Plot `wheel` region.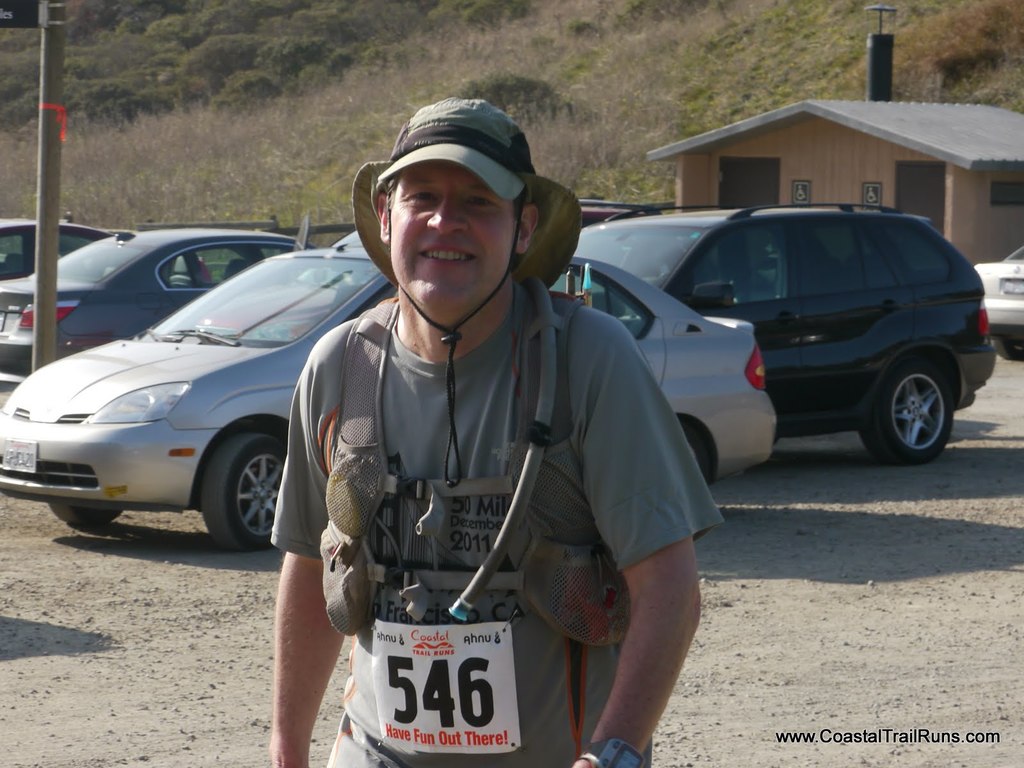
Plotted at BBox(864, 353, 956, 465).
